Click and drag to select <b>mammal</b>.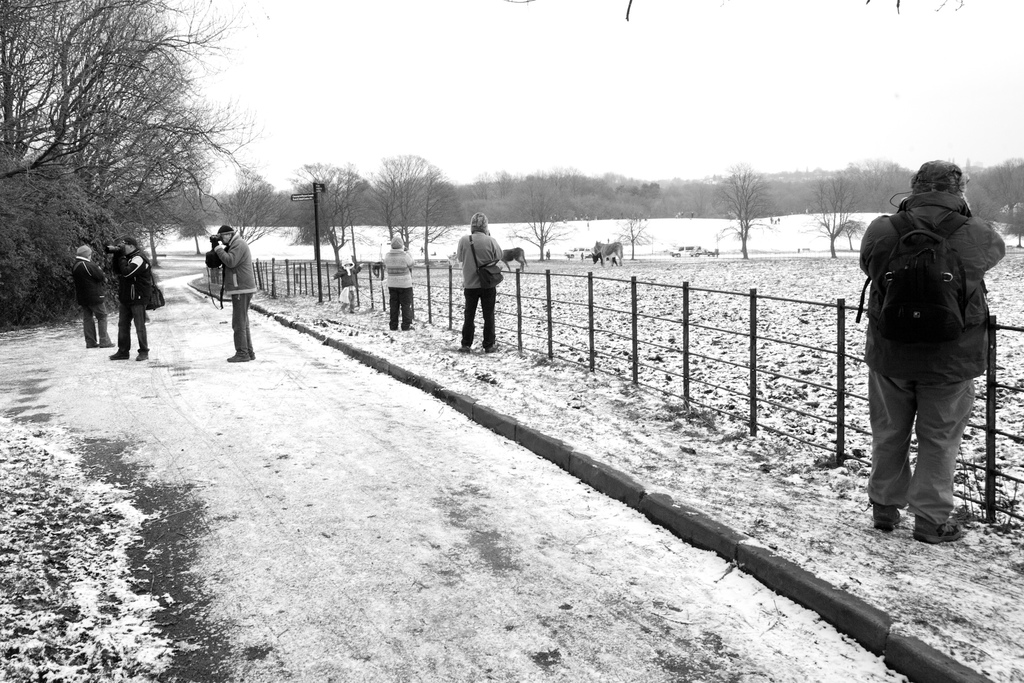
Selection: pyautogui.locateOnScreen(211, 226, 257, 359).
